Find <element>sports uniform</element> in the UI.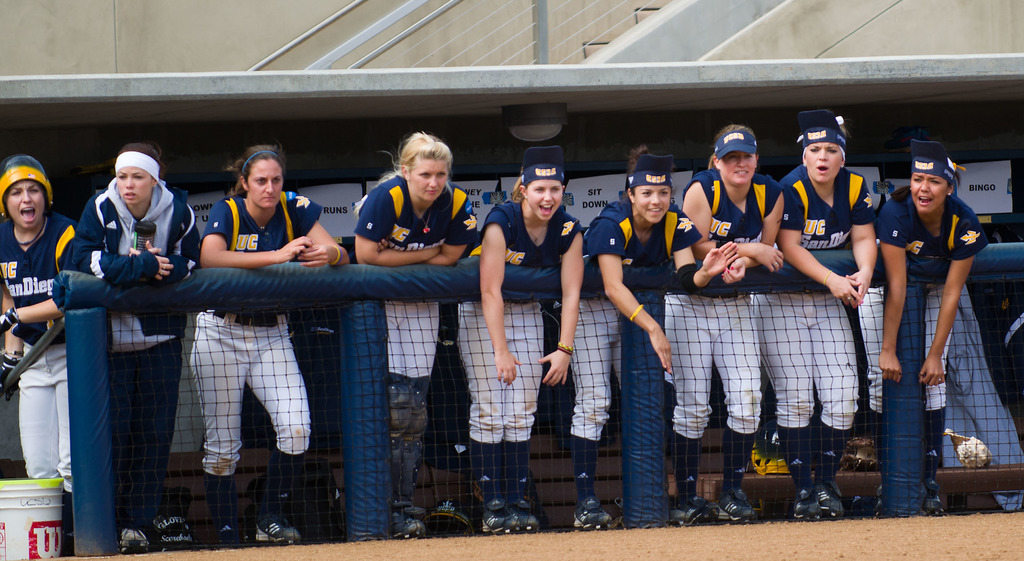
UI element at 345:166:486:512.
